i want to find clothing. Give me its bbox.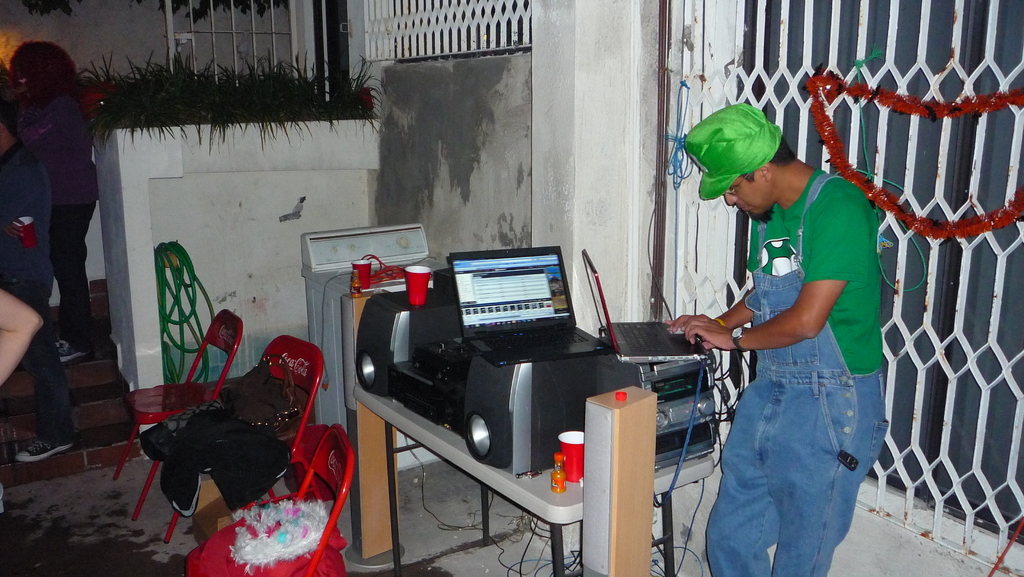
detection(0, 140, 59, 391).
